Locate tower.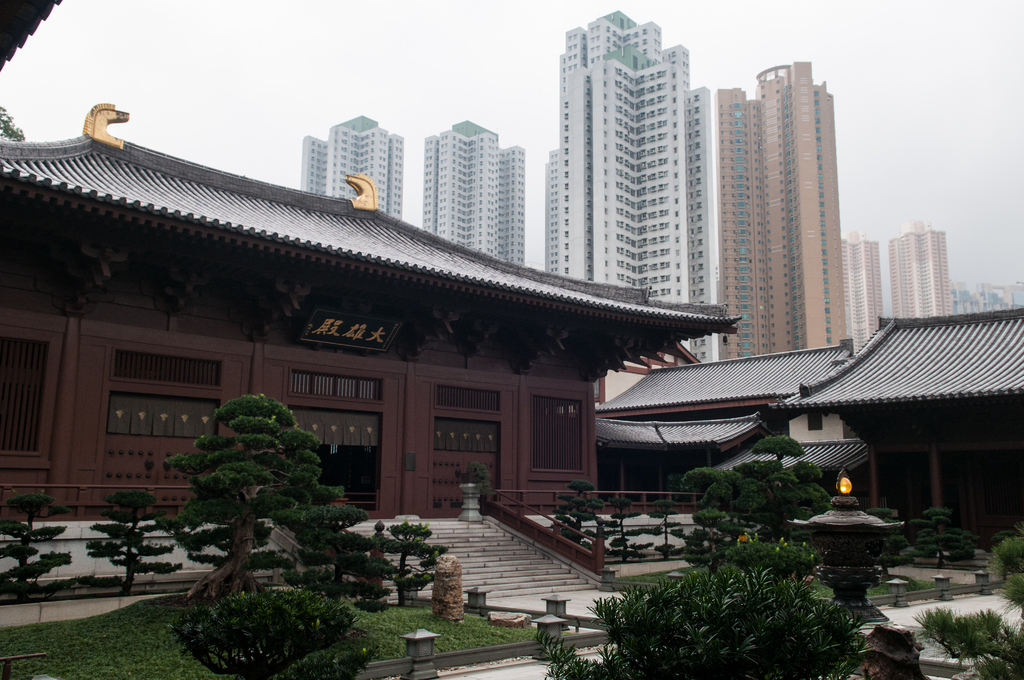
Bounding box: box(422, 125, 529, 261).
